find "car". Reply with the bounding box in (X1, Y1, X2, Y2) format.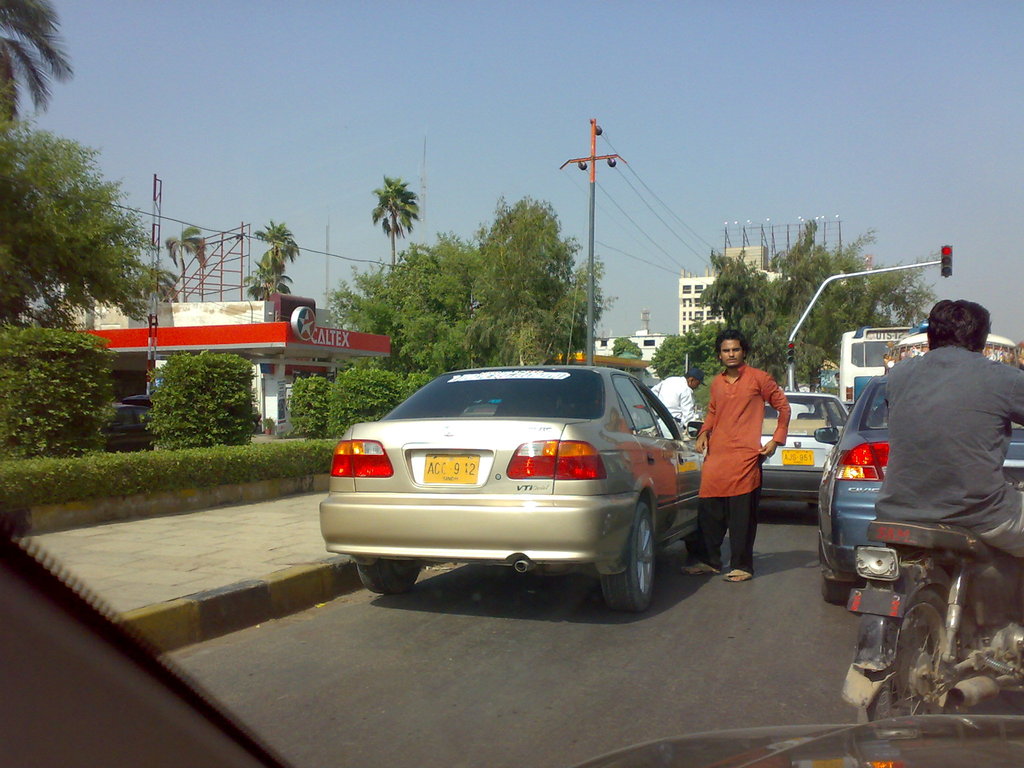
(763, 388, 851, 505).
